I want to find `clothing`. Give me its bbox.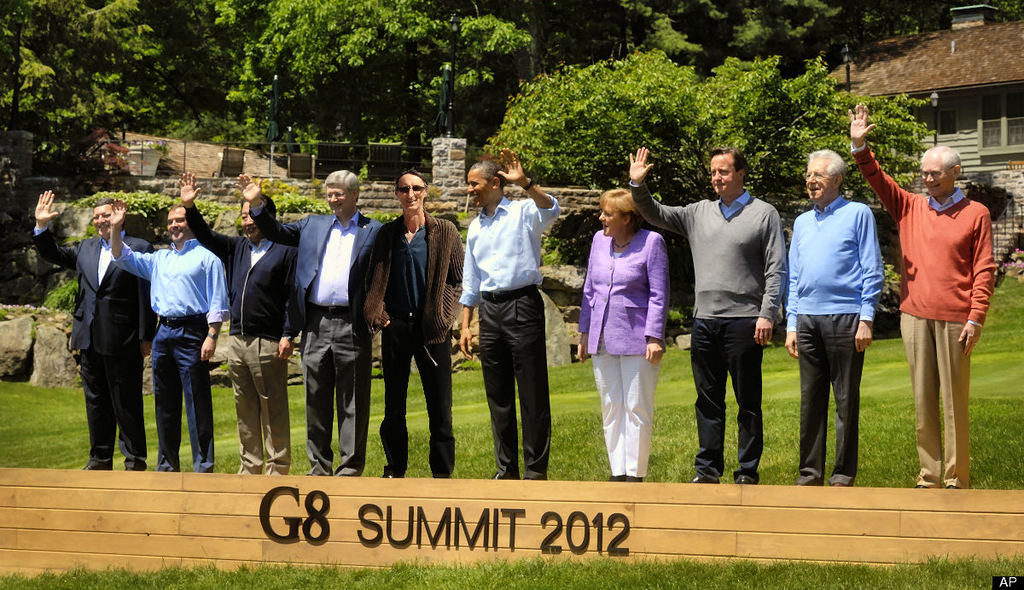
(577,230,671,354).
